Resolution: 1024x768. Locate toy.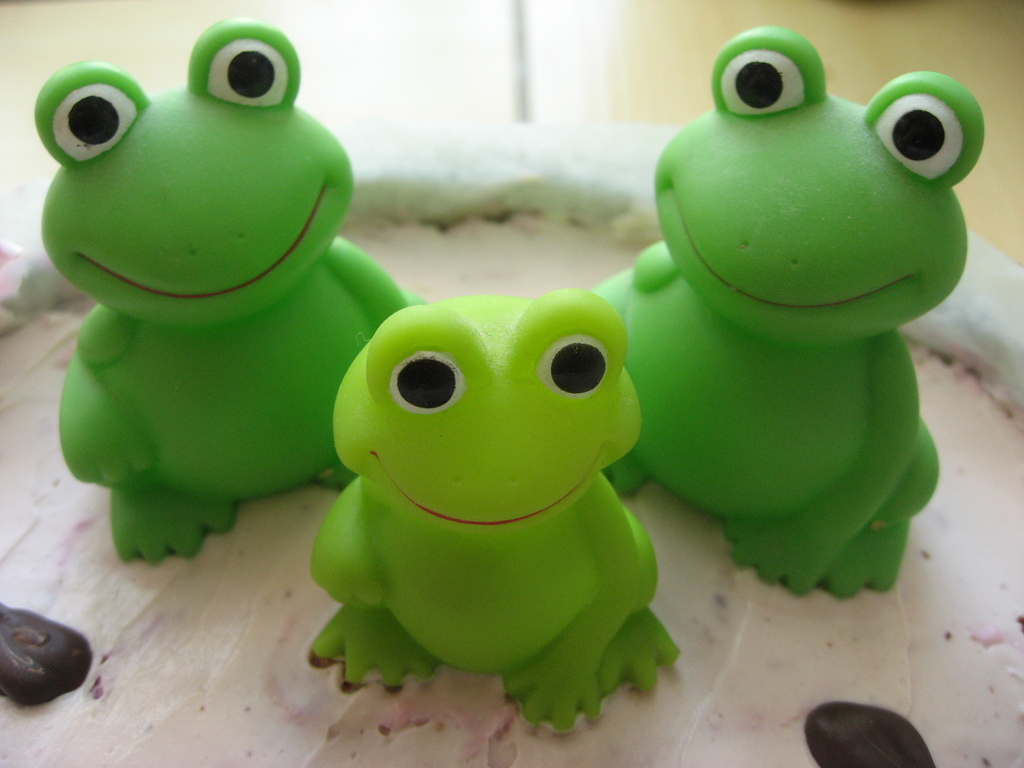
box=[278, 241, 684, 757].
